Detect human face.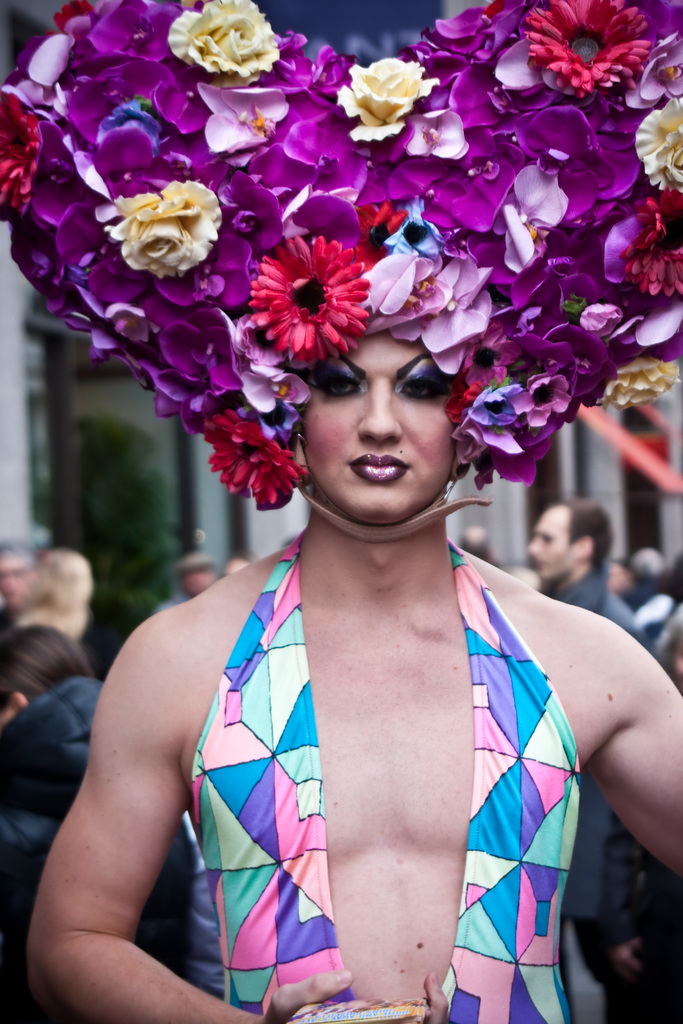
Detected at {"x1": 528, "y1": 503, "x2": 575, "y2": 582}.
